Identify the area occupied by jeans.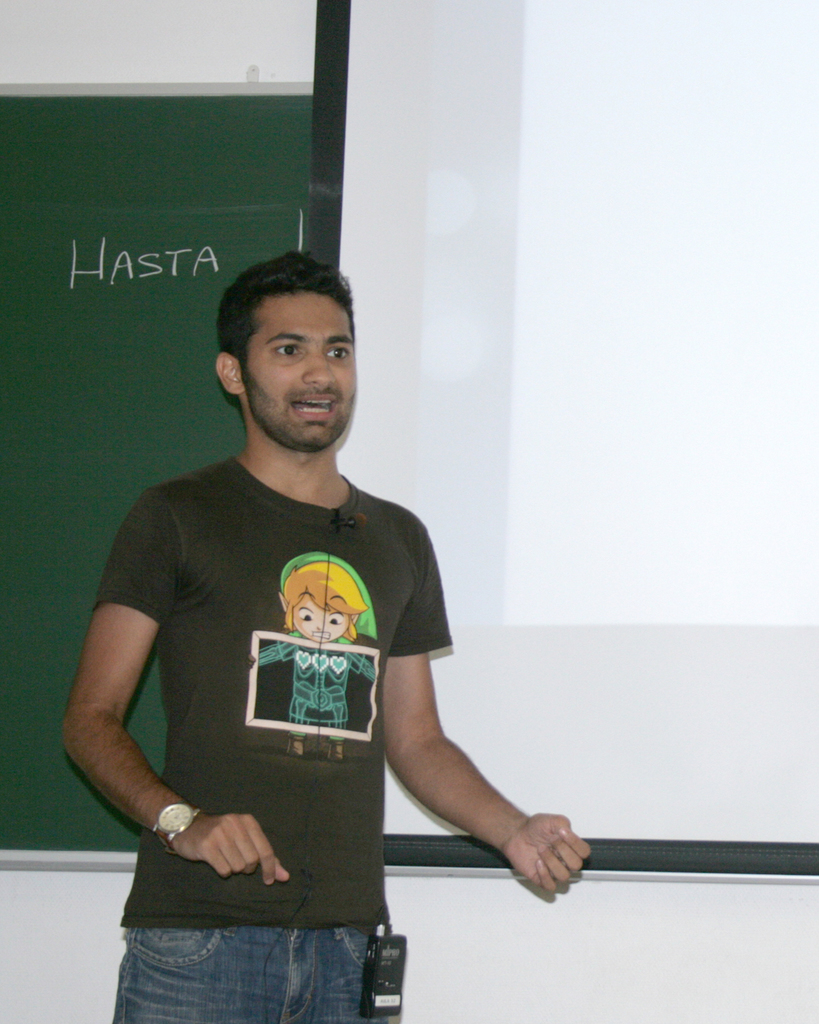
Area: BBox(111, 898, 399, 1013).
